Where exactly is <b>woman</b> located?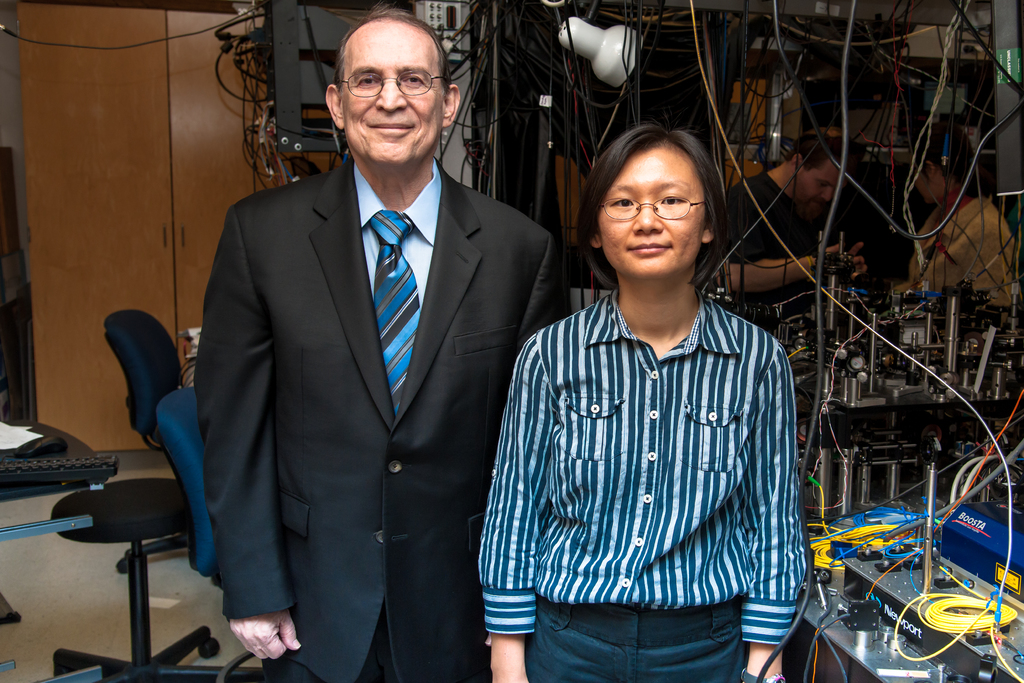
Its bounding box is bbox=(474, 111, 827, 670).
